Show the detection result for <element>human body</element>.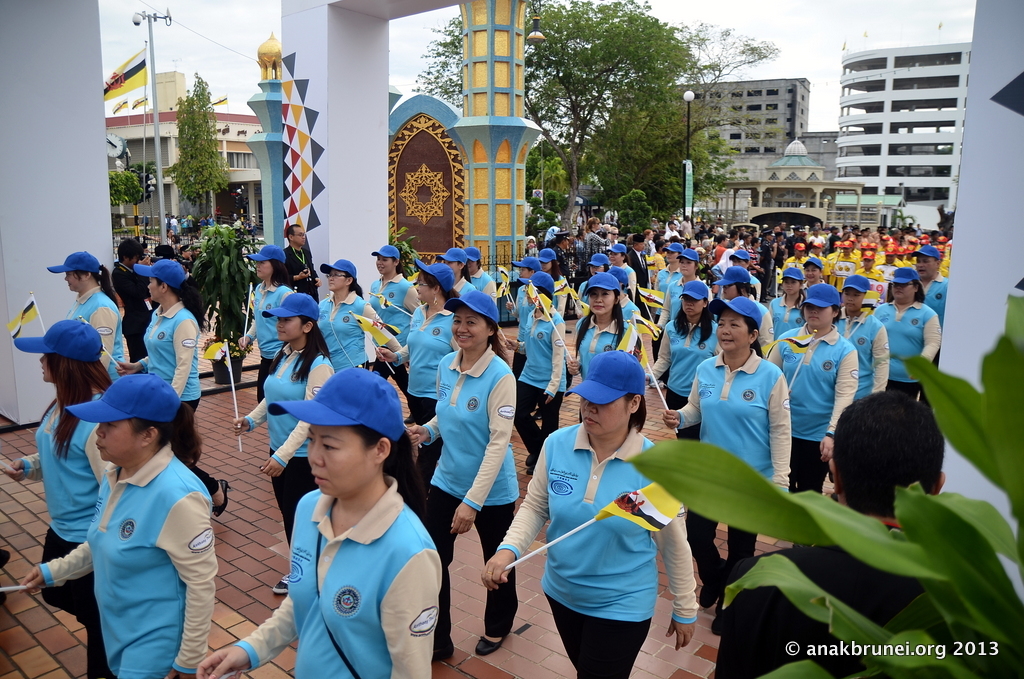
(left=58, top=282, right=129, bottom=397).
